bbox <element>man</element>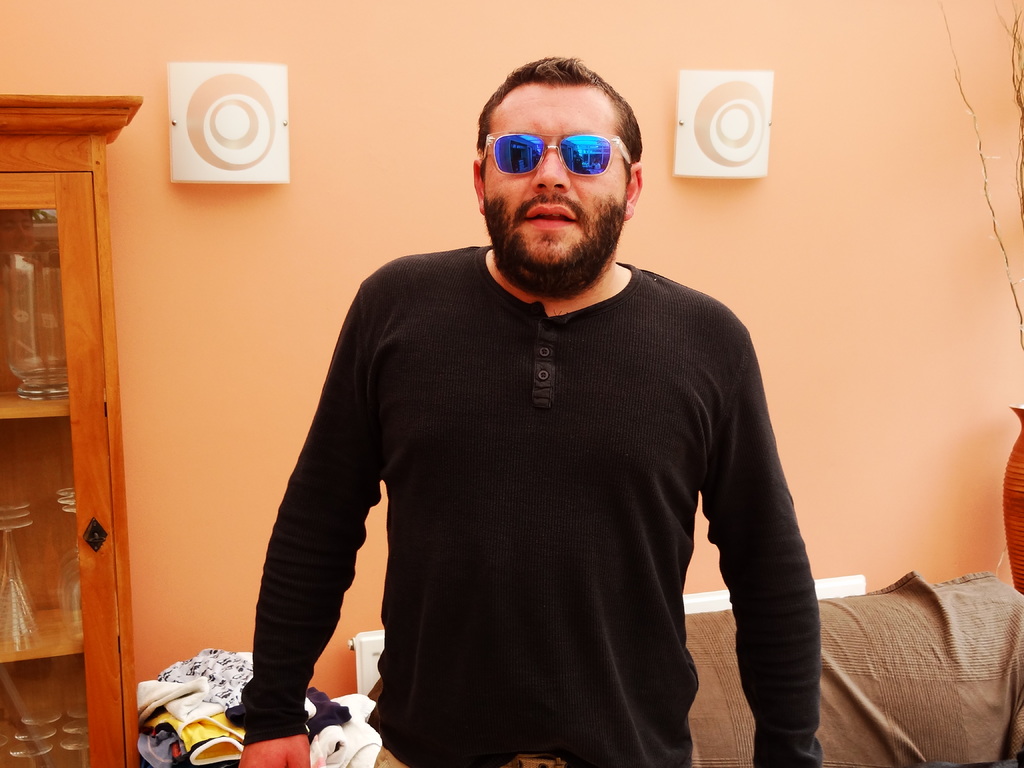
<bbox>239, 56, 842, 766</bbox>
